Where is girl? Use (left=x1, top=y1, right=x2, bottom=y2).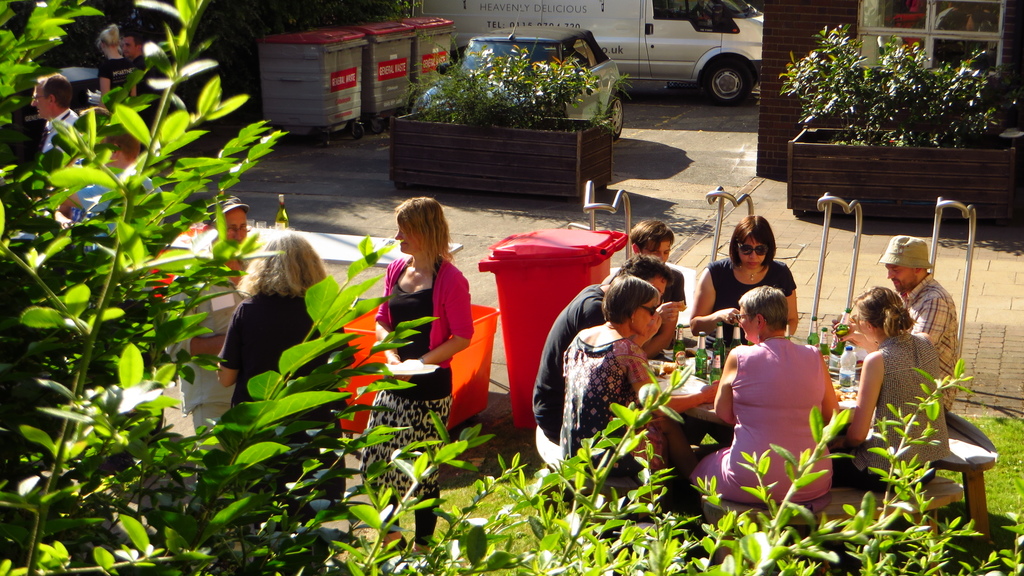
(left=356, top=194, right=475, bottom=561).
